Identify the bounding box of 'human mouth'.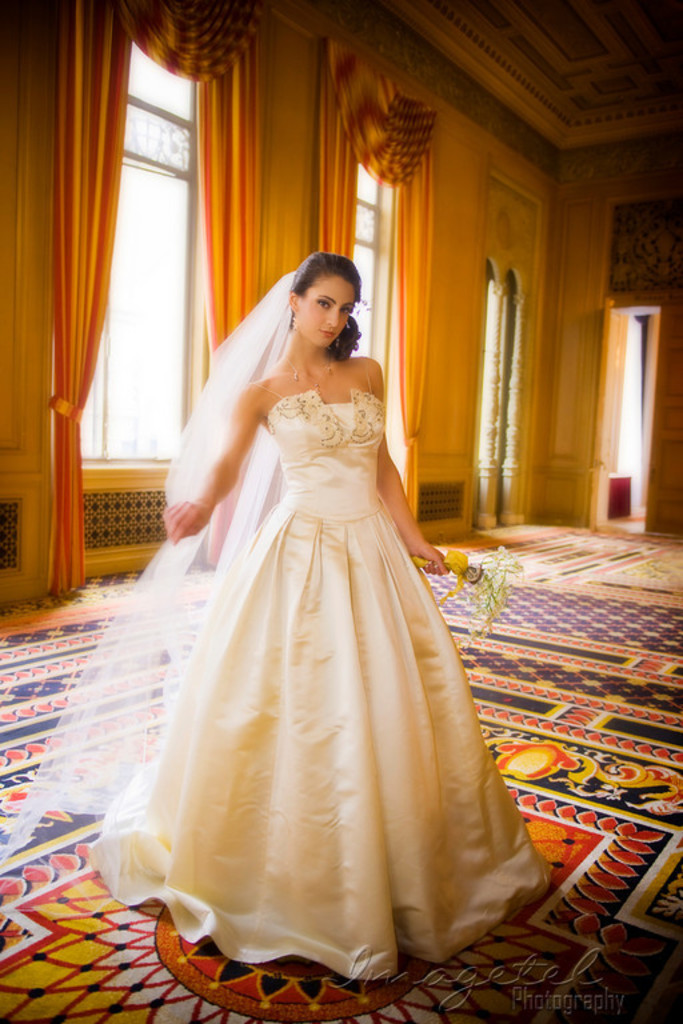
<bbox>319, 320, 336, 341</bbox>.
